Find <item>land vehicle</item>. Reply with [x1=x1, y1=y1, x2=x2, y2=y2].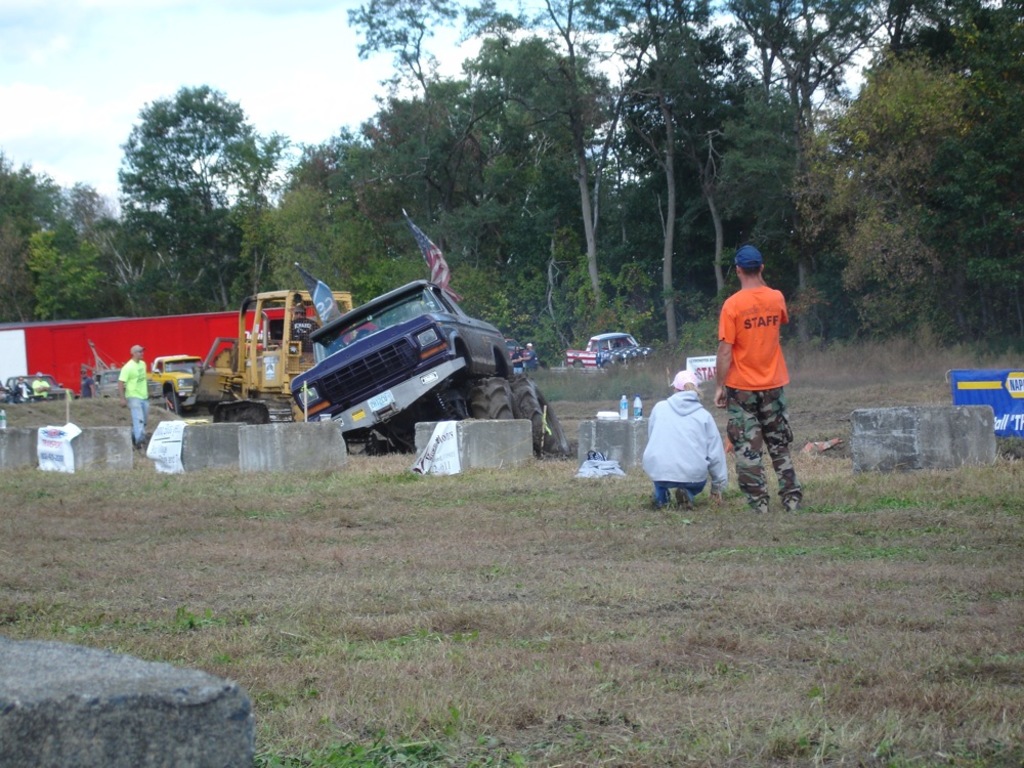
[x1=254, y1=259, x2=506, y2=452].
